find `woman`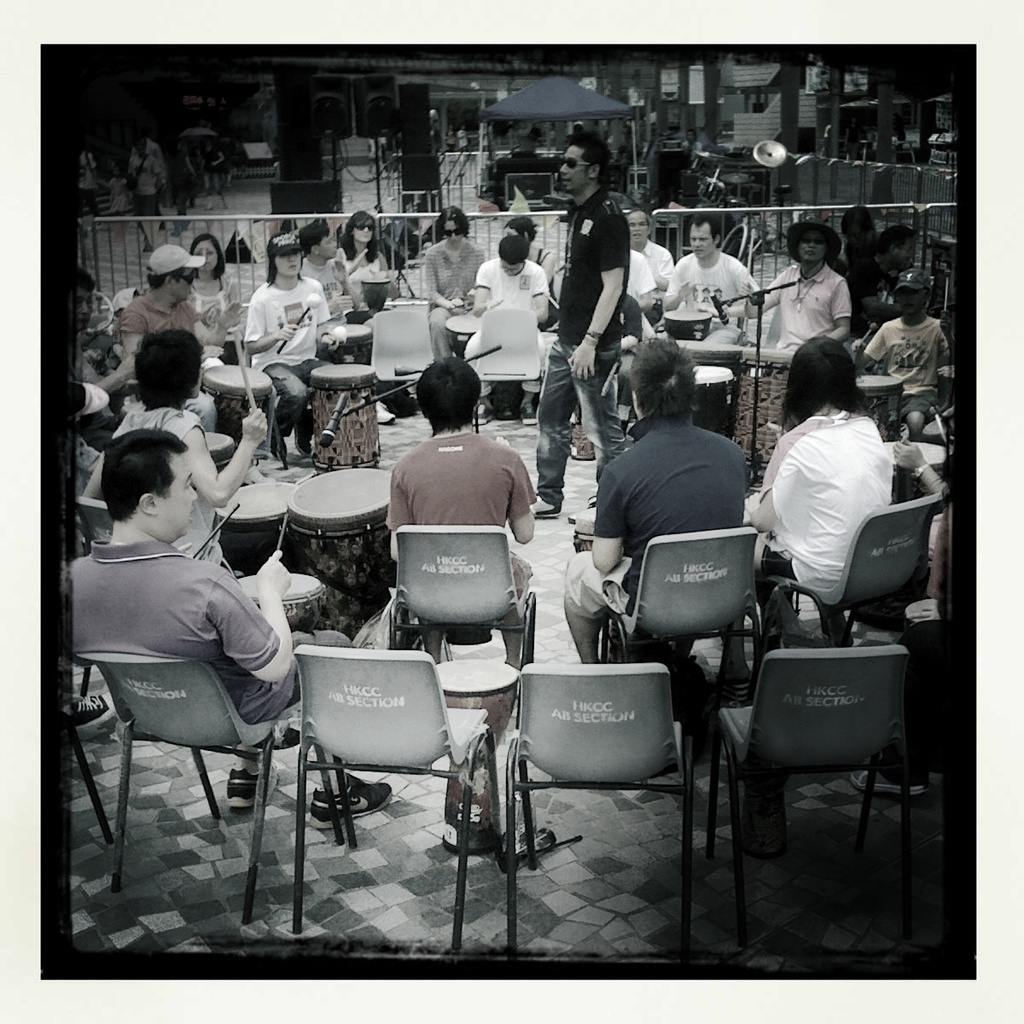
box(423, 195, 481, 369)
